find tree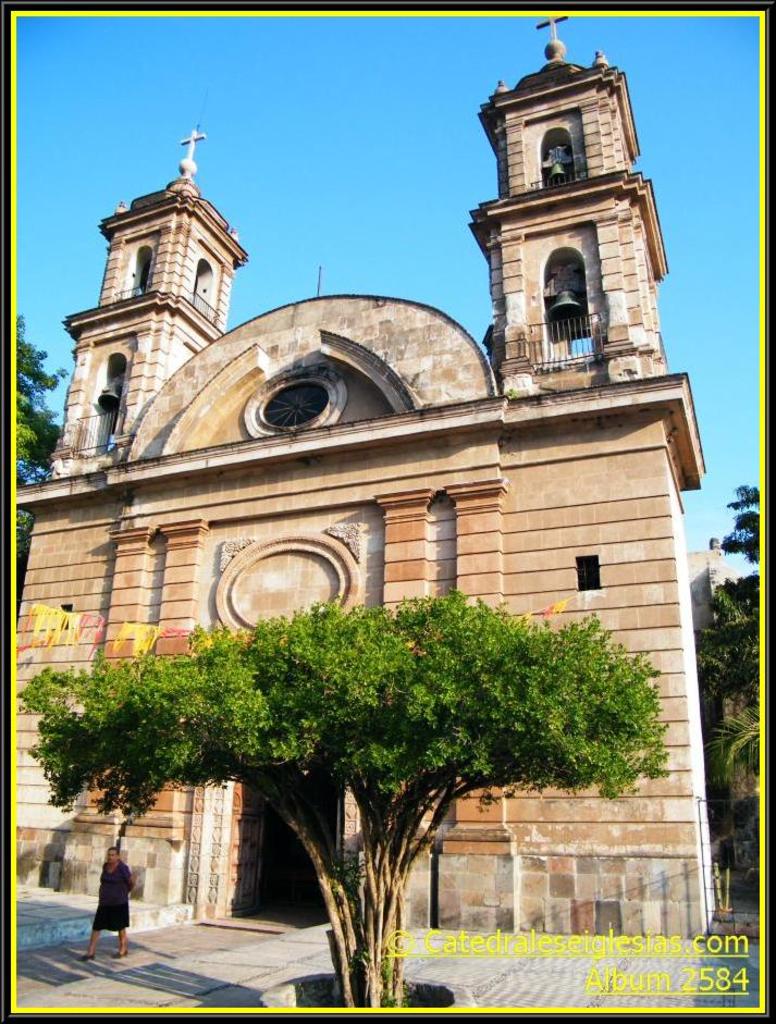
{"left": 680, "top": 468, "right": 769, "bottom": 877}
